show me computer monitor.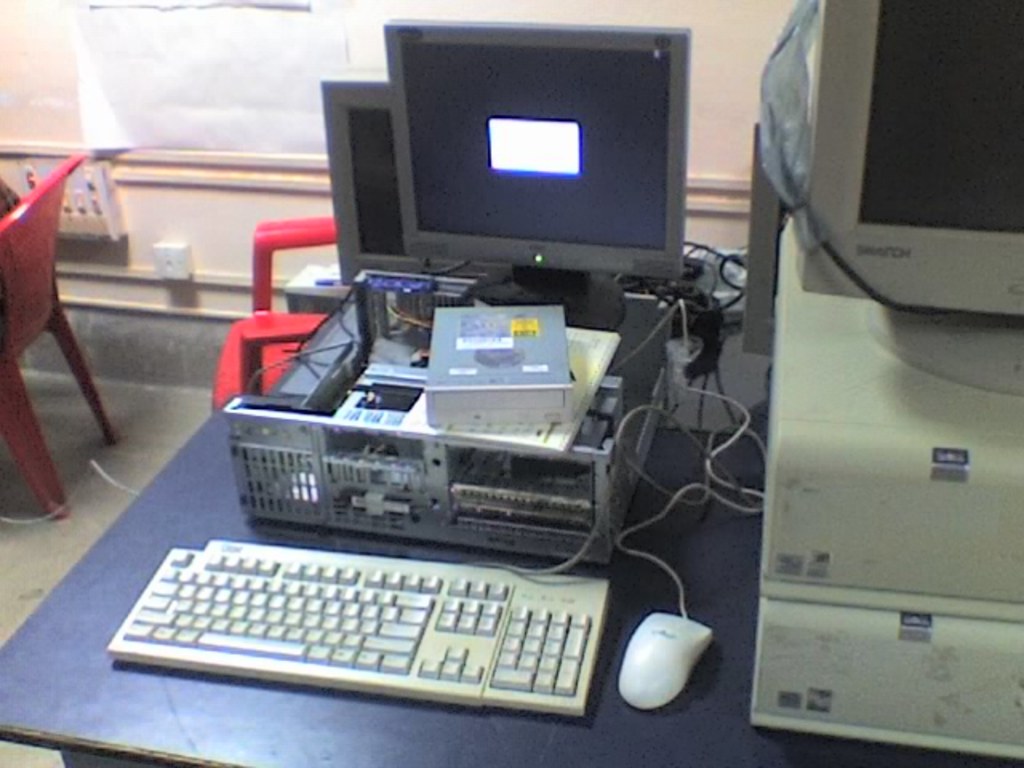
computer monitor is here: [792, 0, 1022, 317].
